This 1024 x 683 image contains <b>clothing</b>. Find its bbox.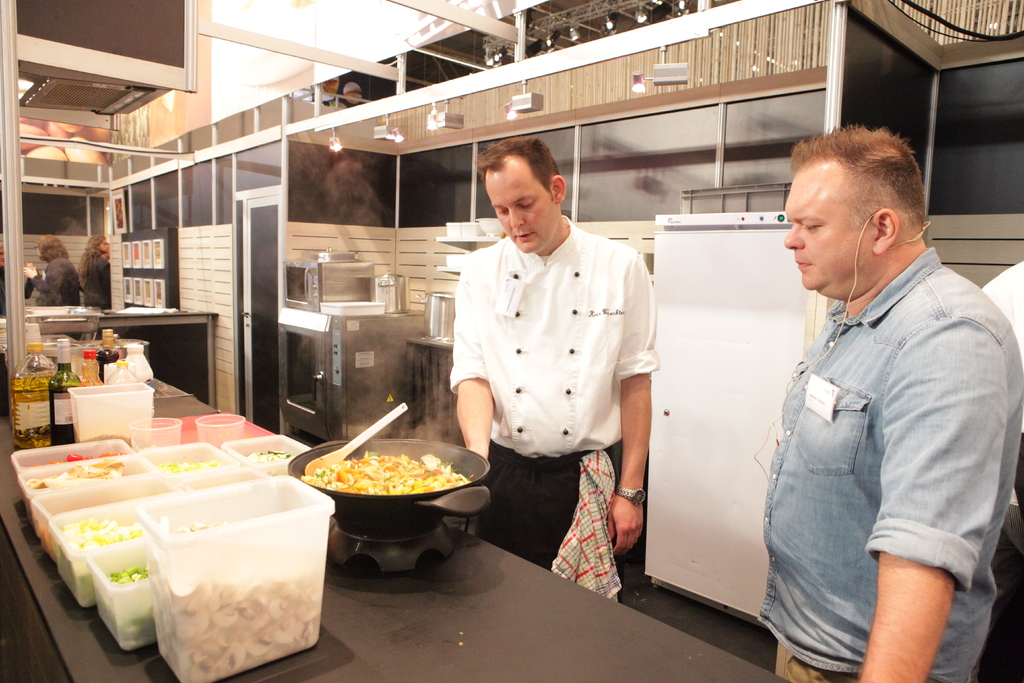
x1=984, y1=259, x2=1023, y2=682.
